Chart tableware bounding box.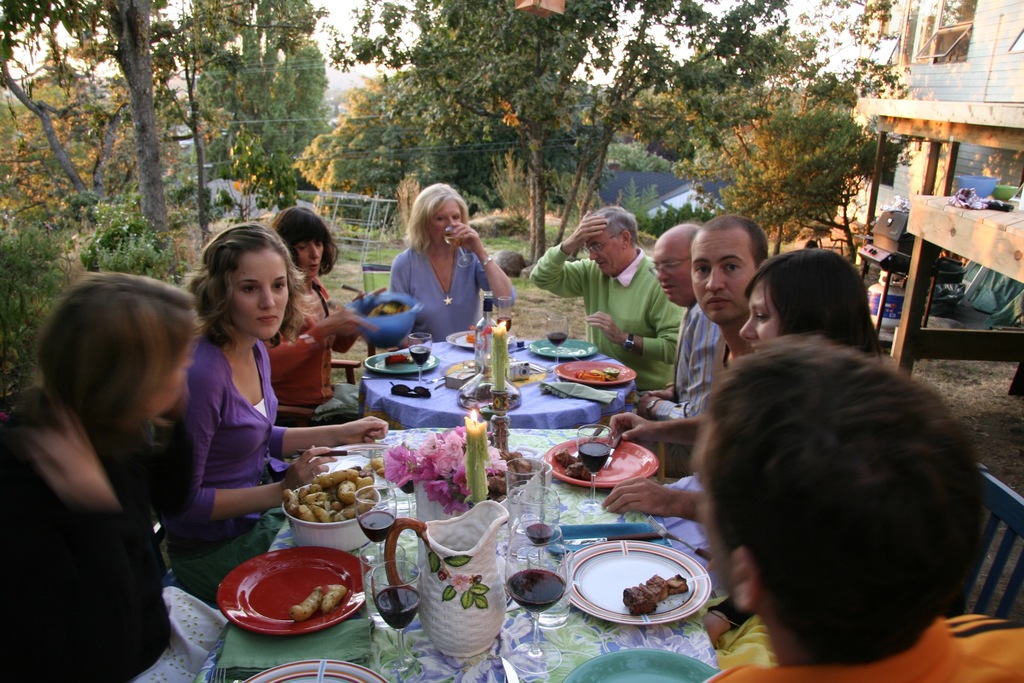
Charted: <bbox>280, 481, 382, 552</bbox>.
